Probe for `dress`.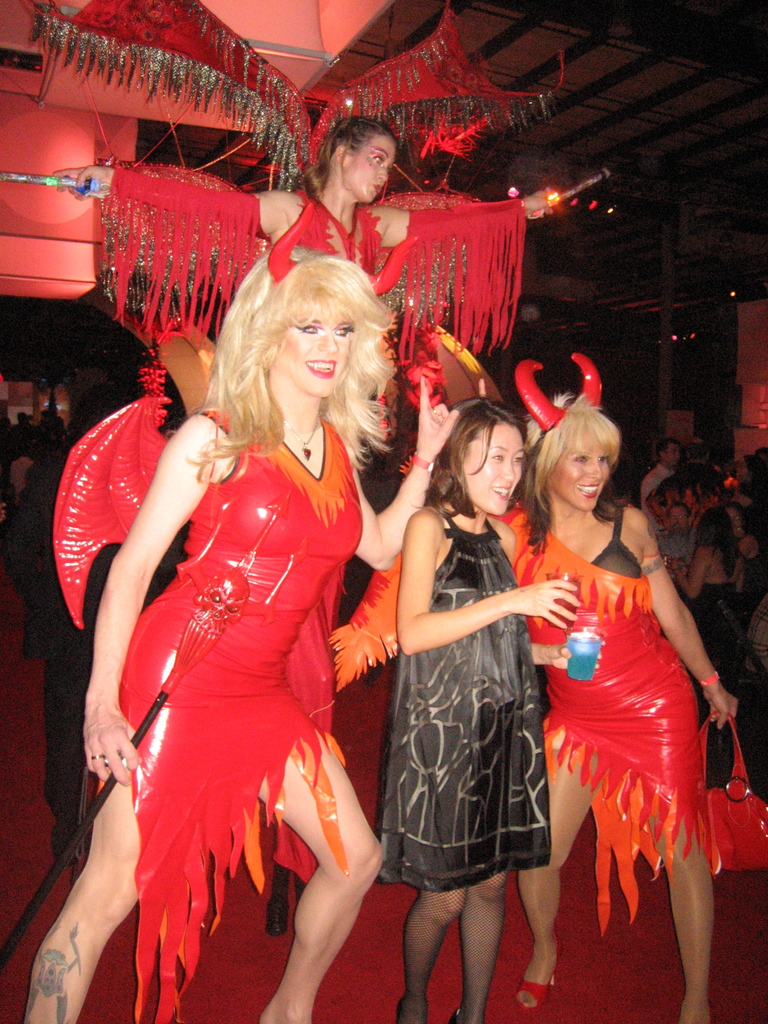
Probe result: crop(501, 507, 718, 925).
